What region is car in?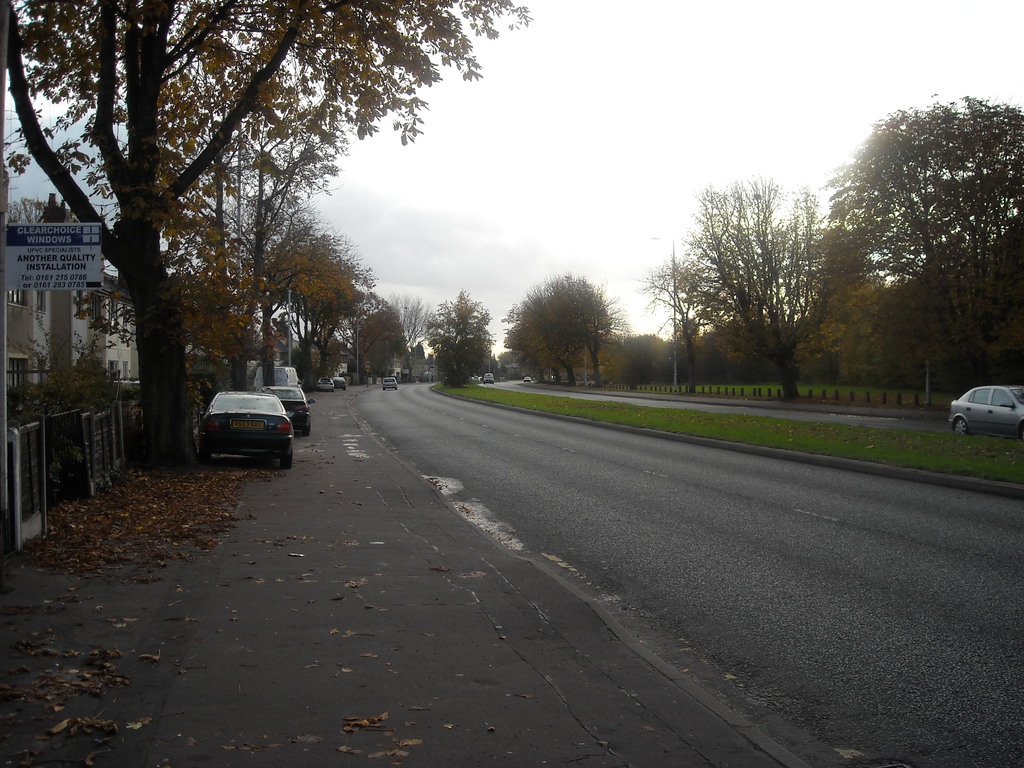
bbox=[317, 378, 334, 392].
